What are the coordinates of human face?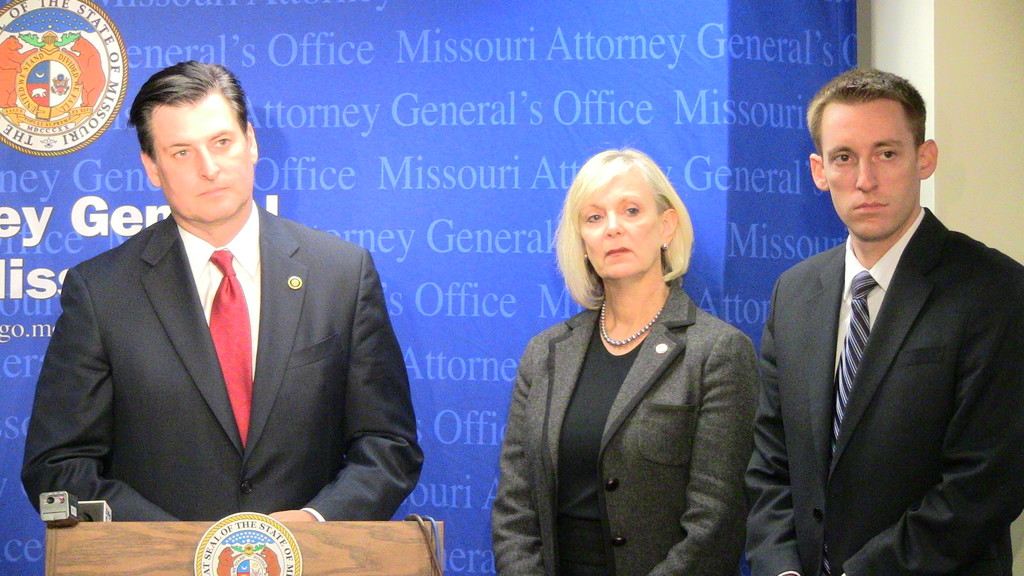
<bbox>152, 89, 257, 223</bbox>.
